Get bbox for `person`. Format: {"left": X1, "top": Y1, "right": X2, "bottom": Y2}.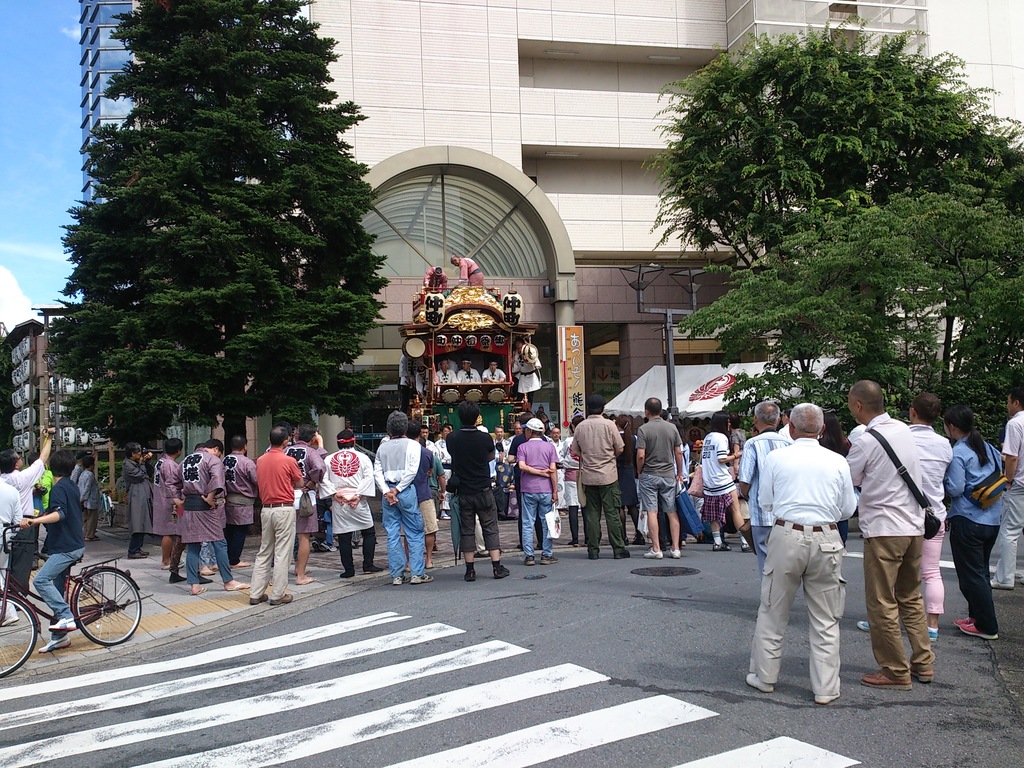
{"left": 474, "top": 422, "right": 497, "bottom": 558}.
